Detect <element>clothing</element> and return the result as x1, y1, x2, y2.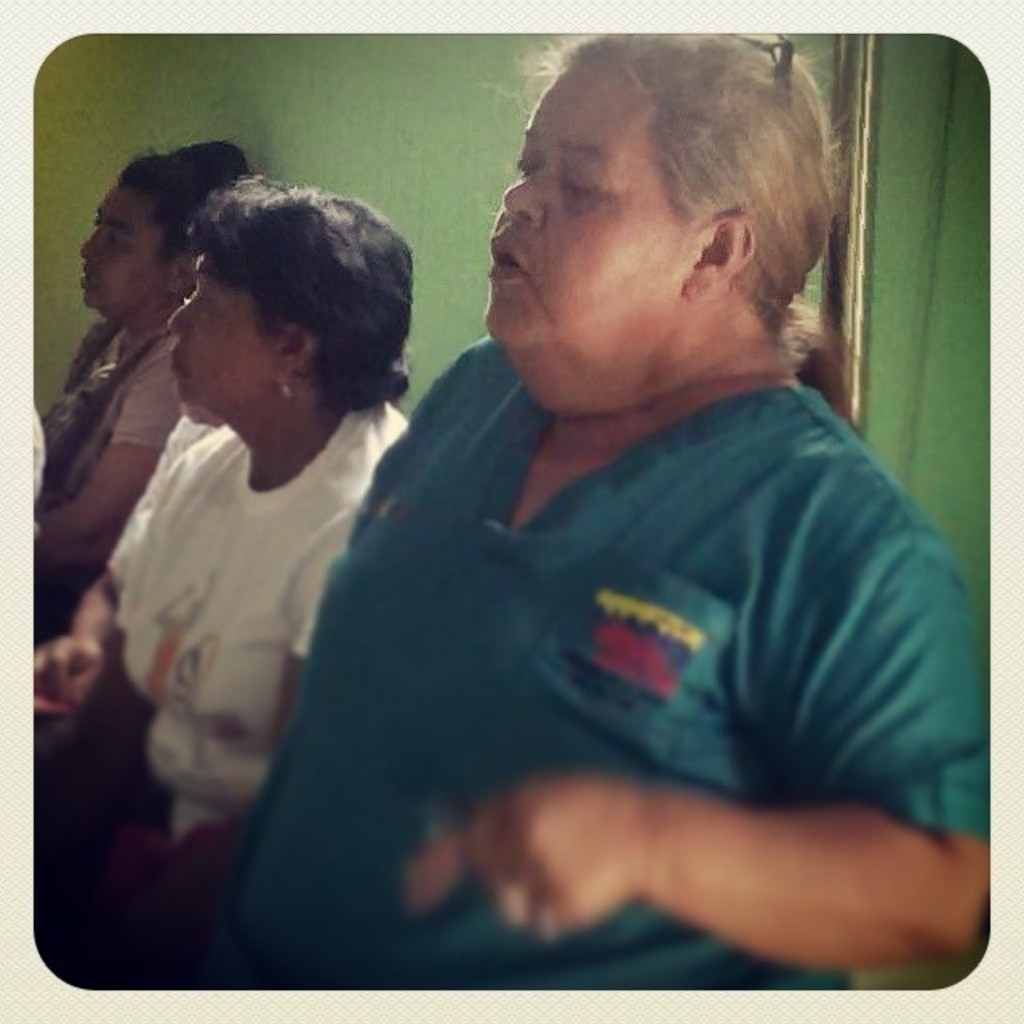
277, 270, 958, 981.
